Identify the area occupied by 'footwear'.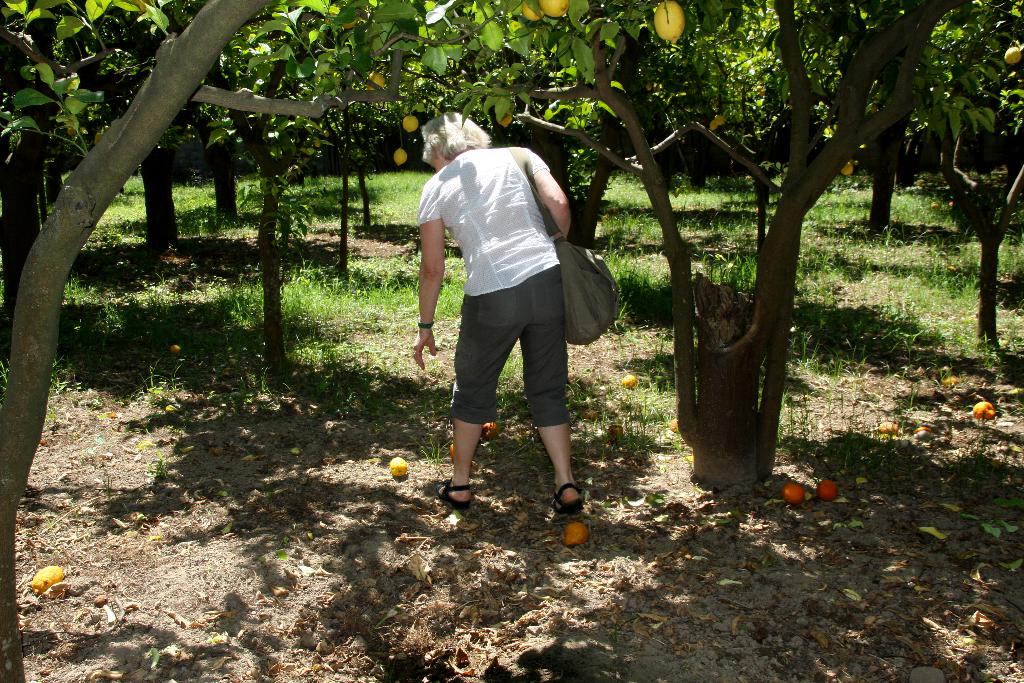
Area: crop(435, 475, 471, 507).
